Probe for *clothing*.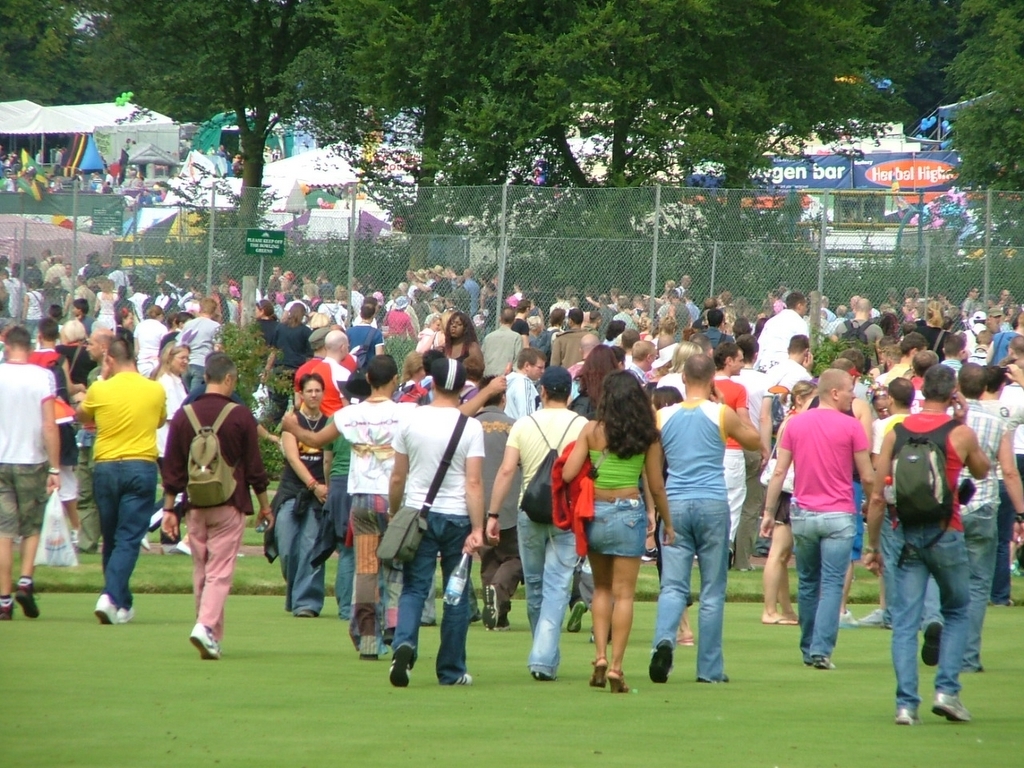
Probe result: [499, 364, 590, 671].
